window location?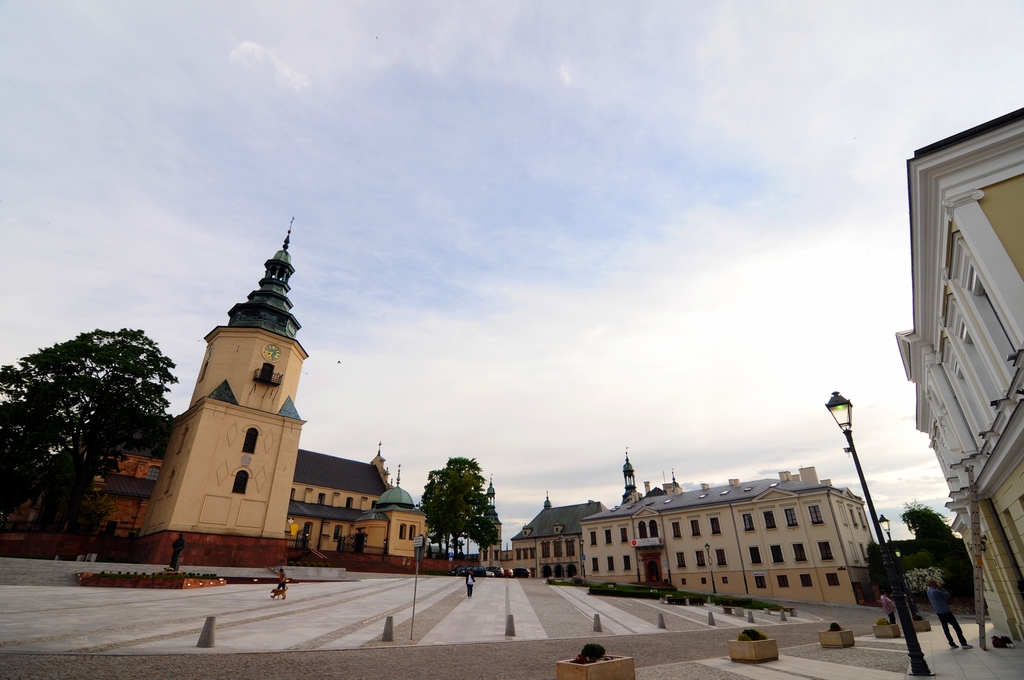
{"left": 145, "top": 465, "right": 161, "bottom": 478}
